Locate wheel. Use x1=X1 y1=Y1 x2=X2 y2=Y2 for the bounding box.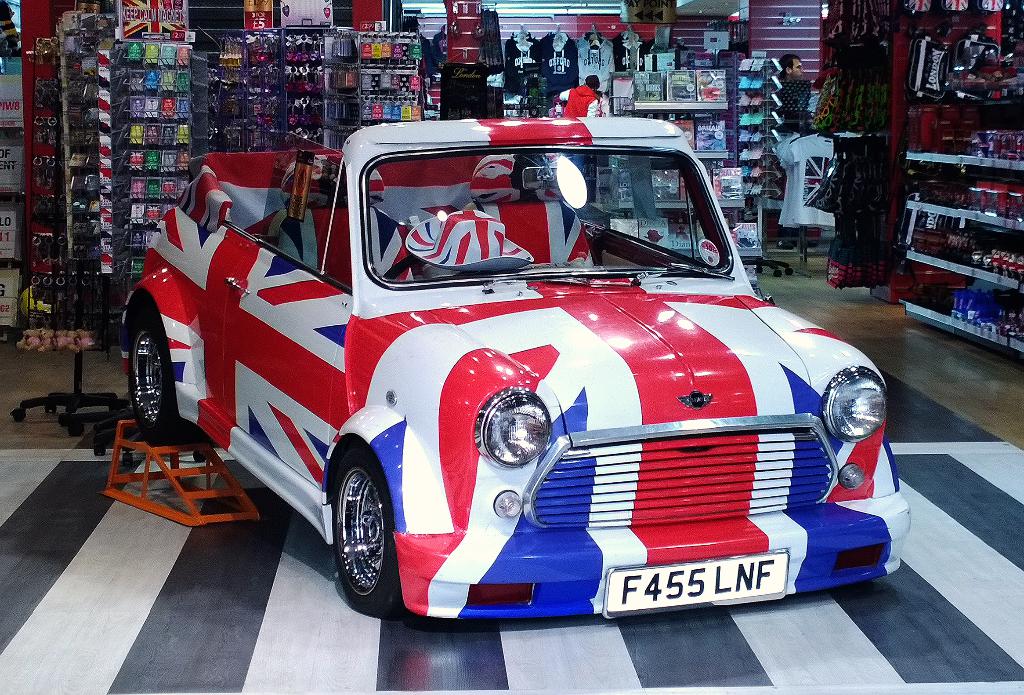
x1=785 y1=270 x2=792 y2=275.
